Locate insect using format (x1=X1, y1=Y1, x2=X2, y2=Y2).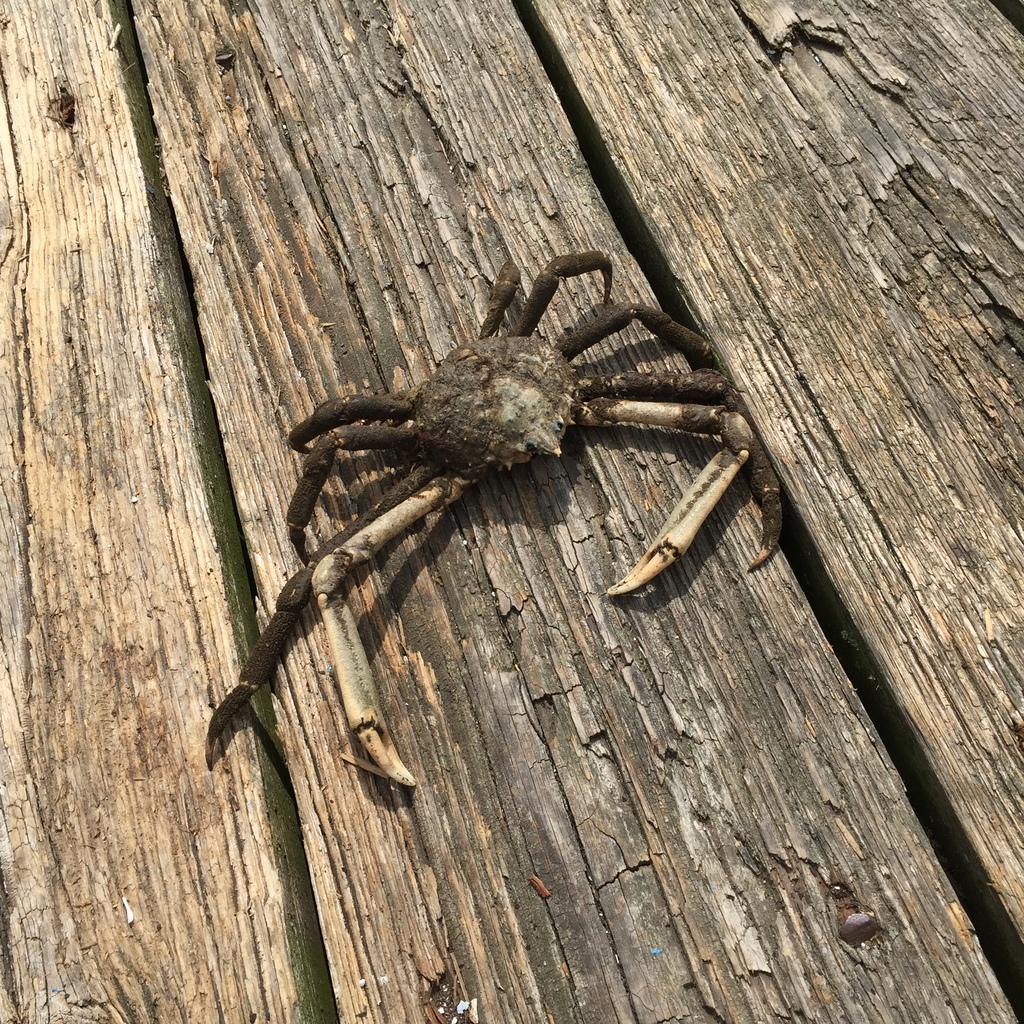
(x1=202, y1=253, x2=786, y2=792).
